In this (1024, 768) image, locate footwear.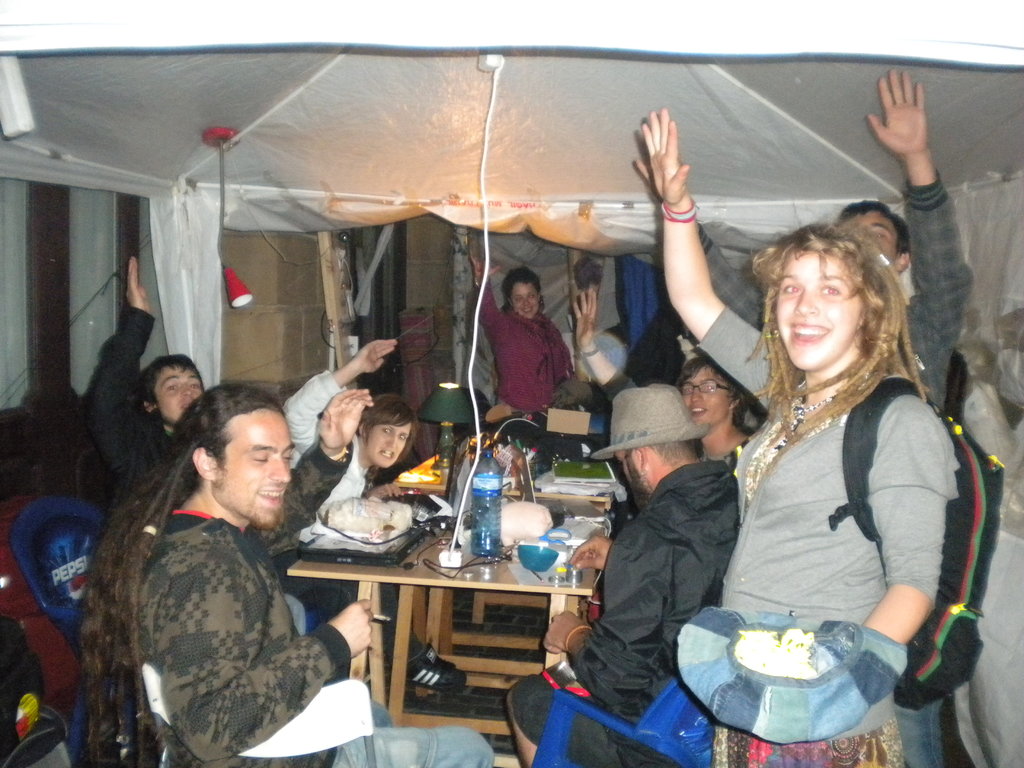
Bounding box: locate(403, 631, 468, 696).
